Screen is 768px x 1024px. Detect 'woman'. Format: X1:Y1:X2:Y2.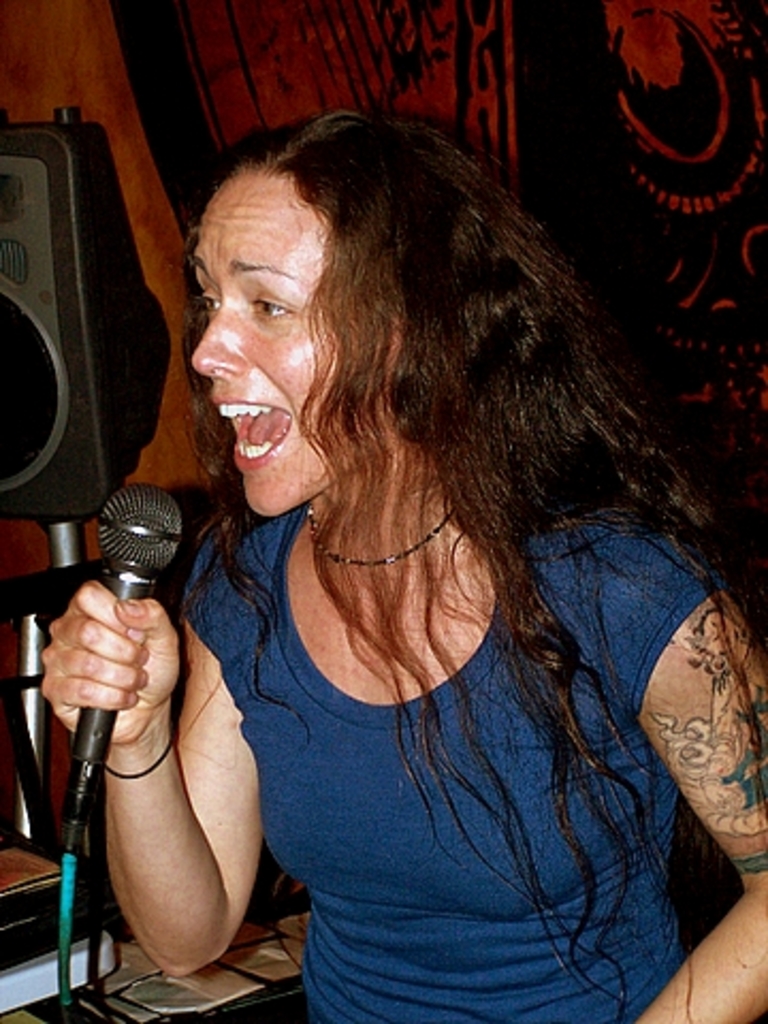
68:94:759:1001.
